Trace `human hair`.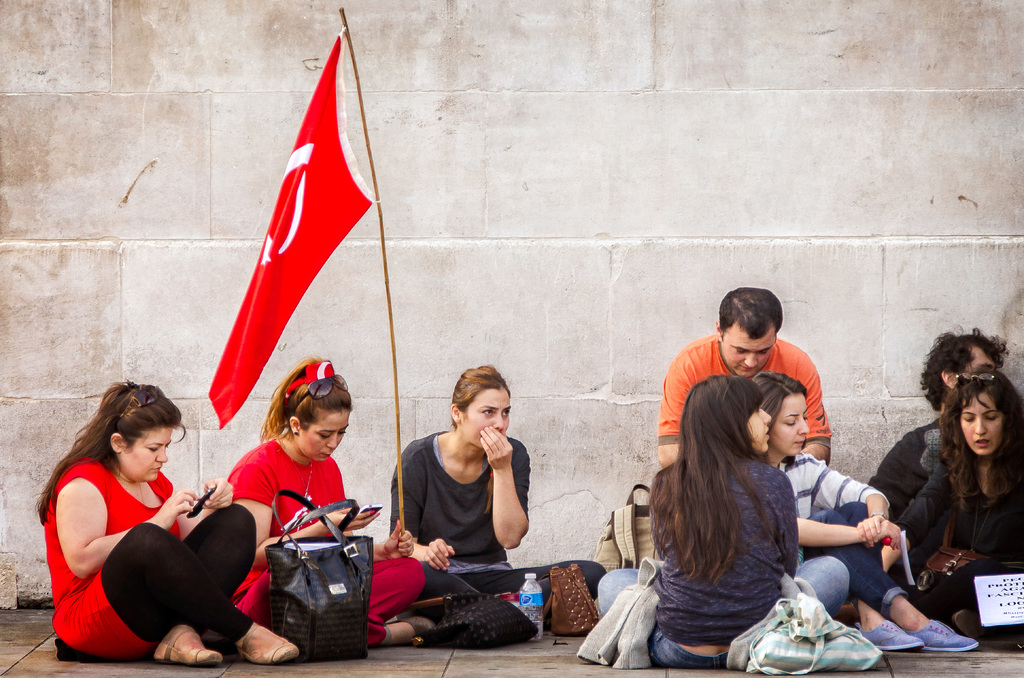
Traced to [449, 362, 511, 429].
